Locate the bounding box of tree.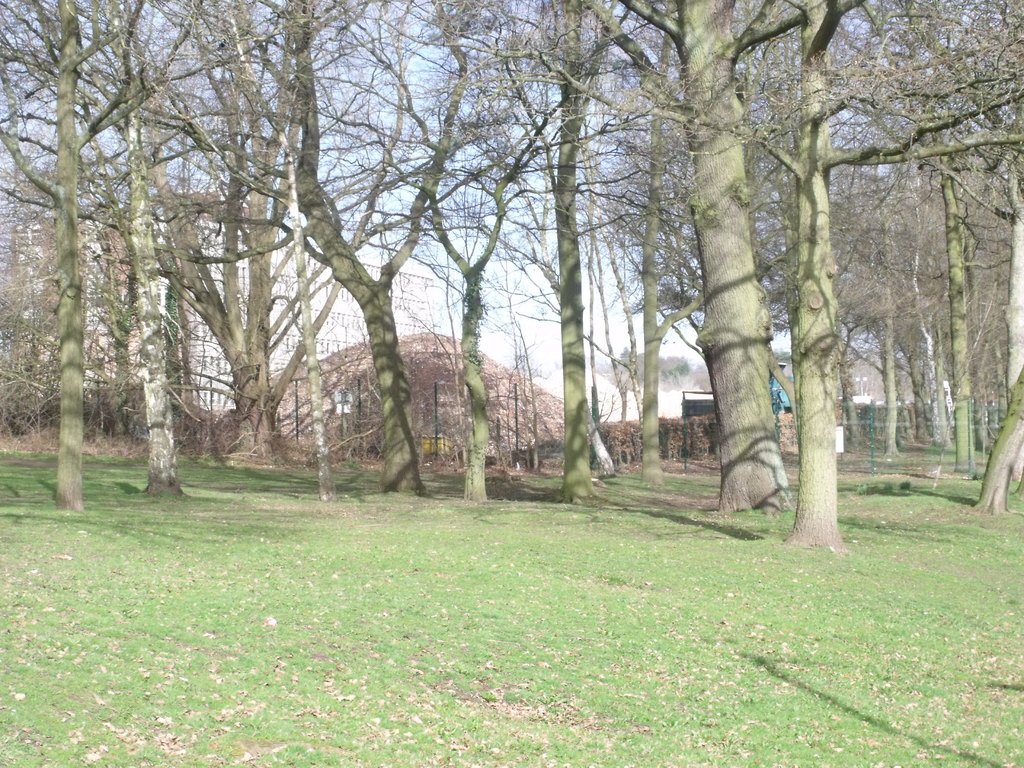
Bounding box: x1=0, y1=0, x2=1023, y2=550.
